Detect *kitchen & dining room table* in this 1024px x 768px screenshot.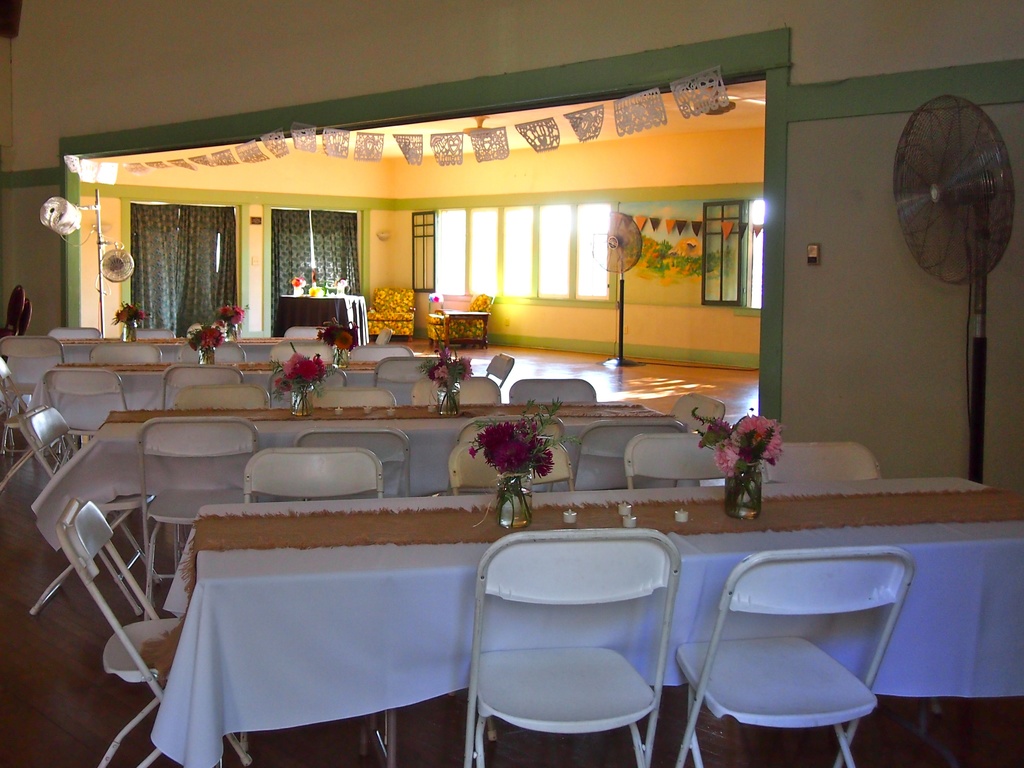
Detection: l=147, t=478, r=1021, b=767.
